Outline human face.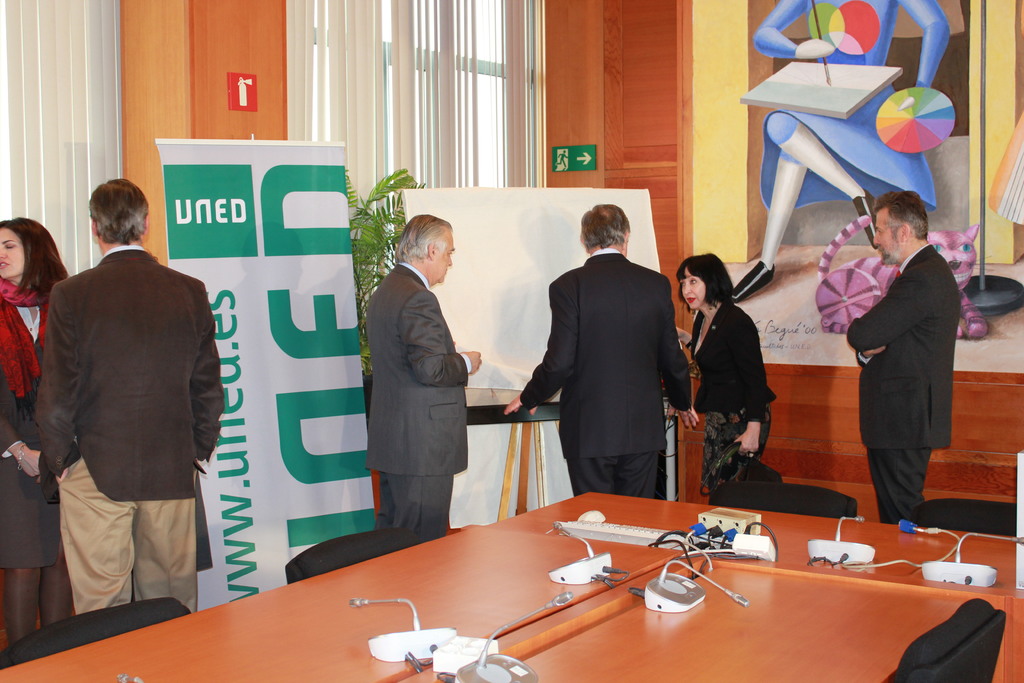
Outline: 432:225:456:286.
